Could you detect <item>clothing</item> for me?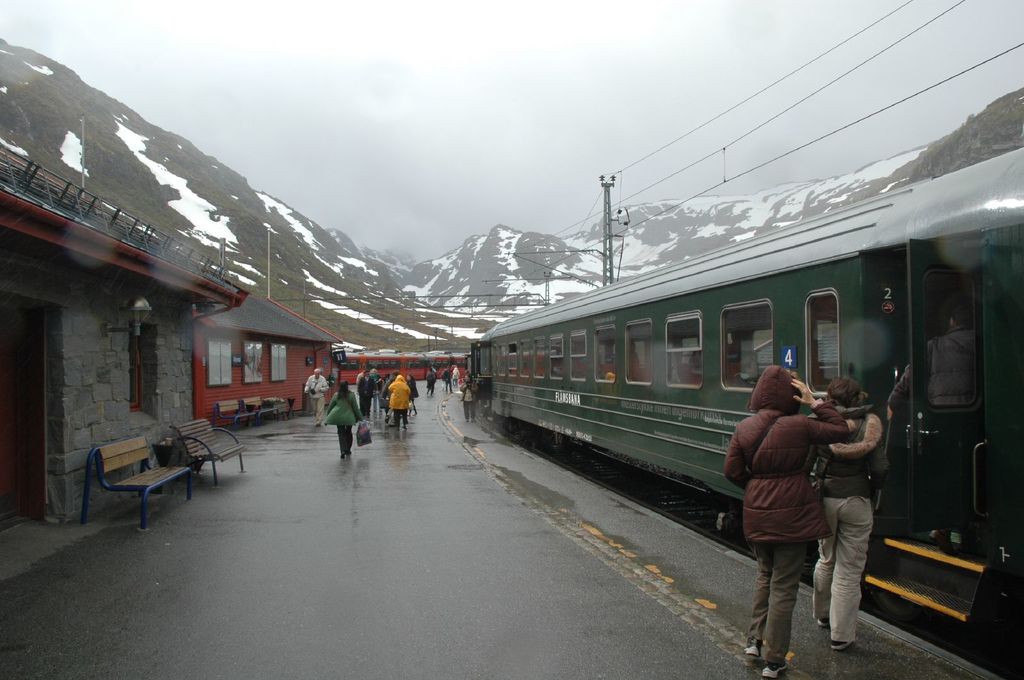
Detection result: [left=785, top=388, right=877, bottom=640].
